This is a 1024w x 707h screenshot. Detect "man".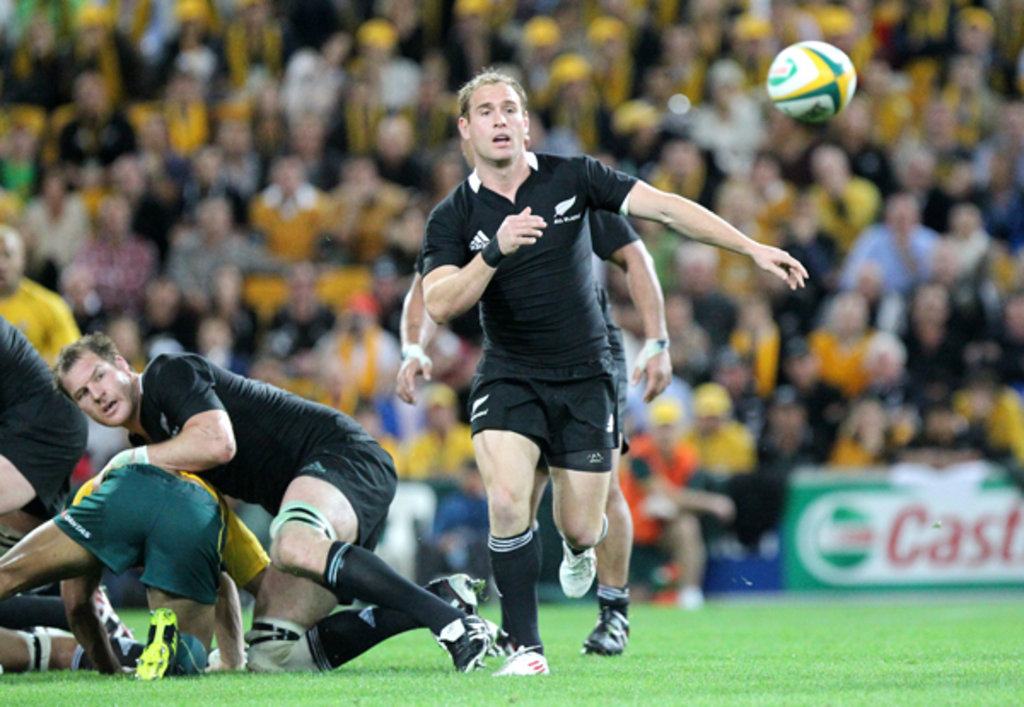
(0,224,77,386).
